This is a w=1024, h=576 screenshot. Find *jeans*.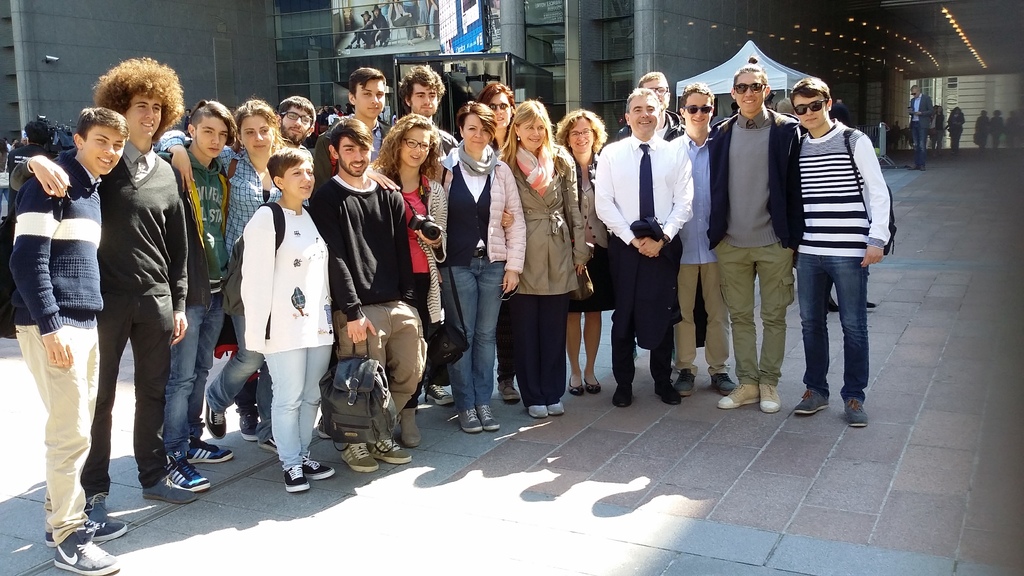
Bounding box: <bbox>257, 373, 275, 445</bbox>.
